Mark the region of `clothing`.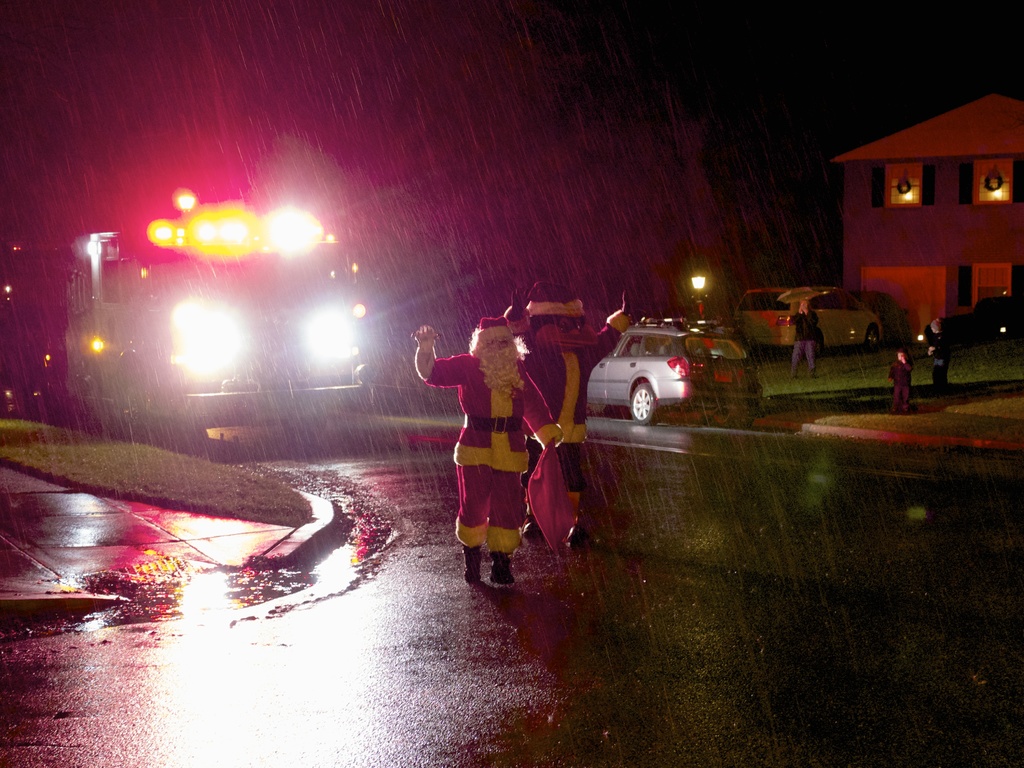
Region: (left=794, top=313, right=820, bottom=375).
